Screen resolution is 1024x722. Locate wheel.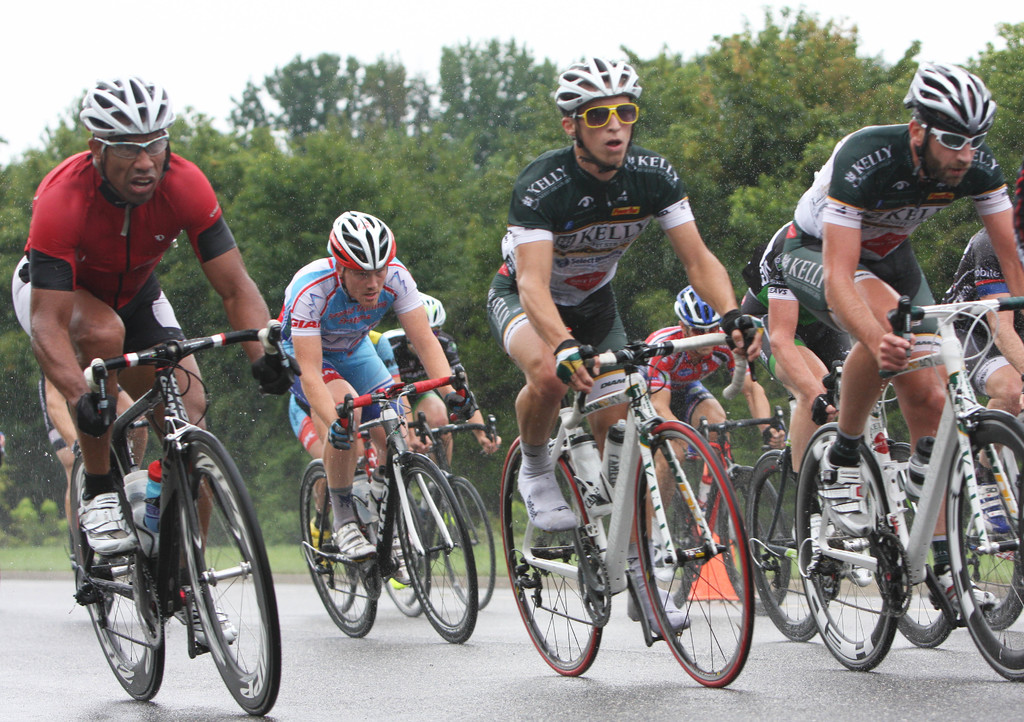
(x1=396, y1=453, x2=476, y2=644).
